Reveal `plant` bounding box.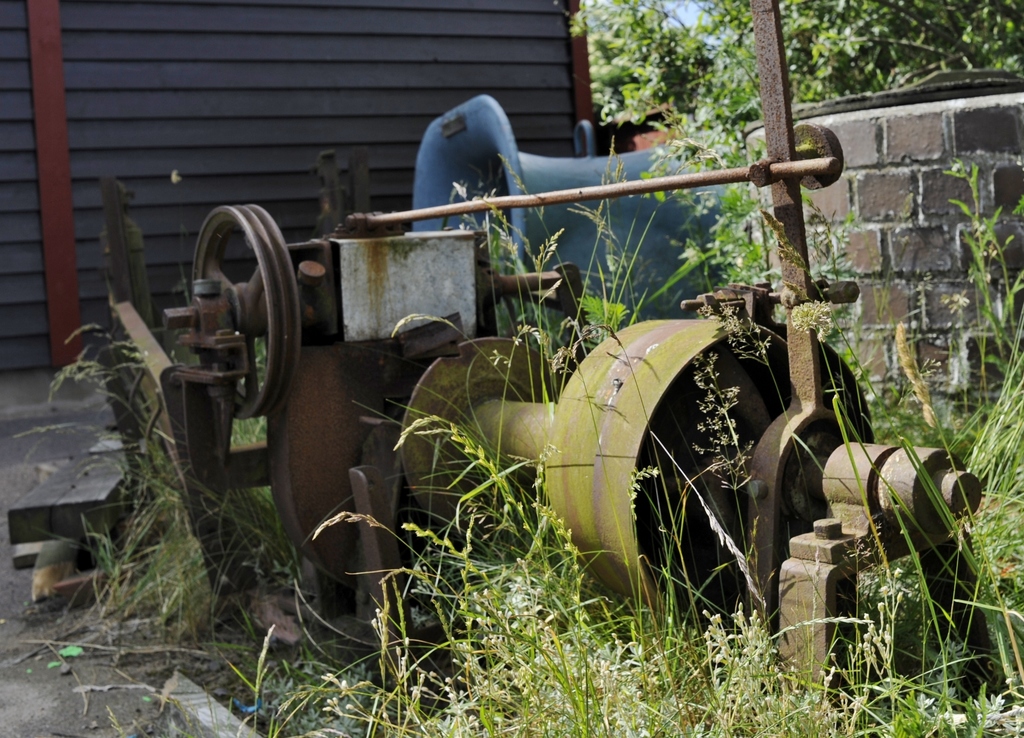
Revealed: region(943, 168, 1023, 502).
